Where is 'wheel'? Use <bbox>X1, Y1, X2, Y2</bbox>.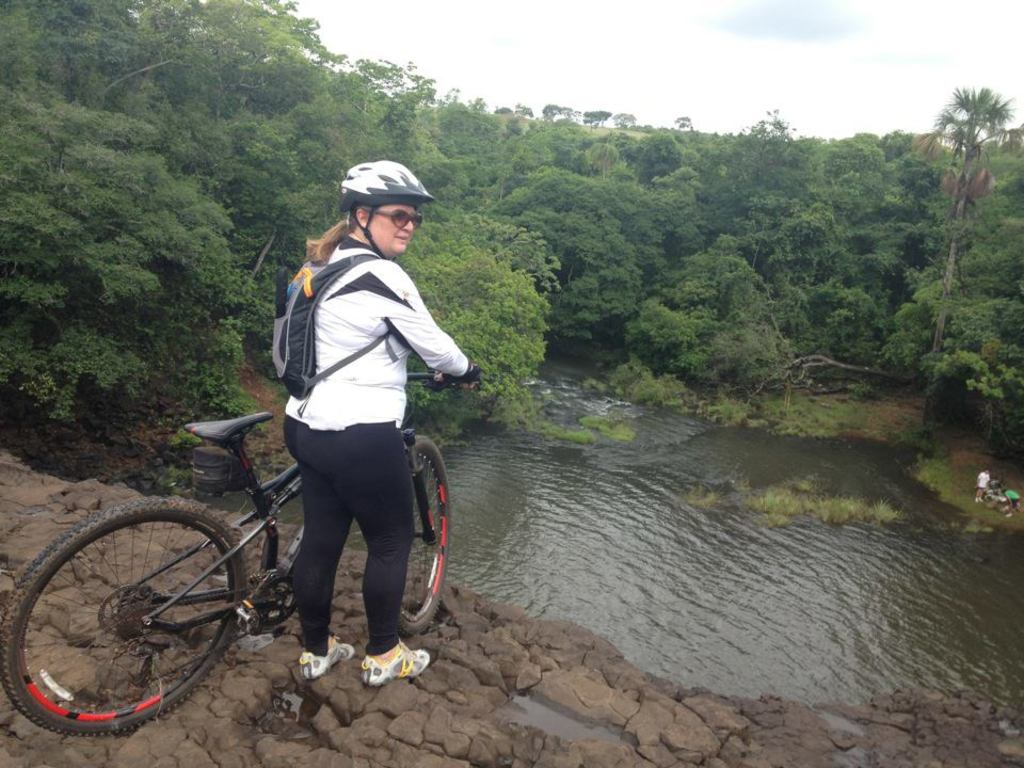
<bbox>14, 506, 246, 733</bbox>.
